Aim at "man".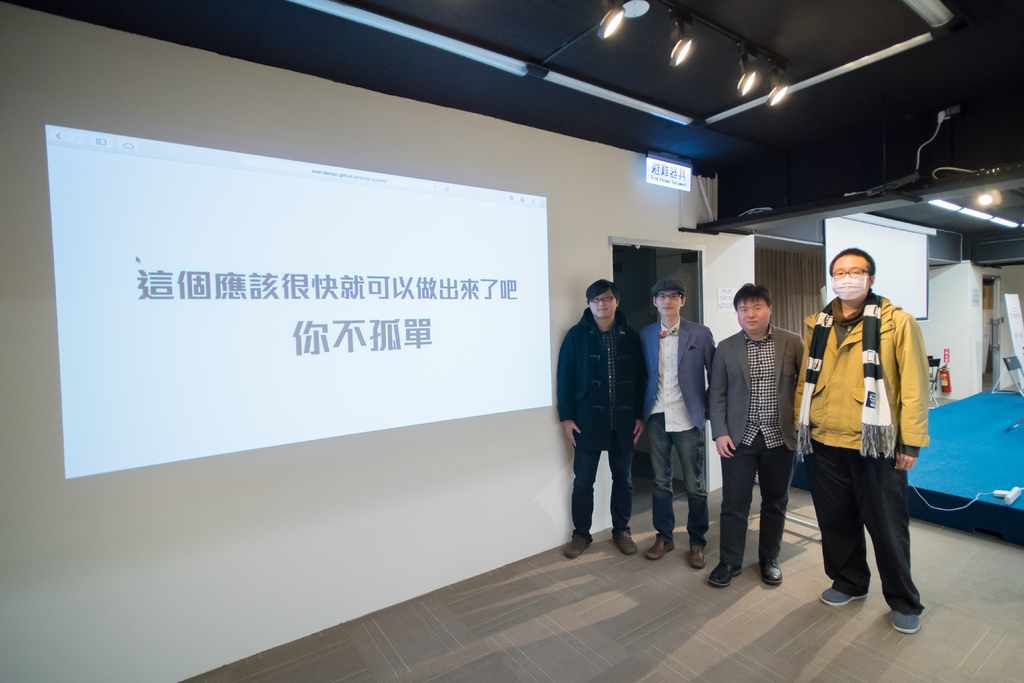
Aimed at x1=634, y1=279, x2=719, y2=569.
